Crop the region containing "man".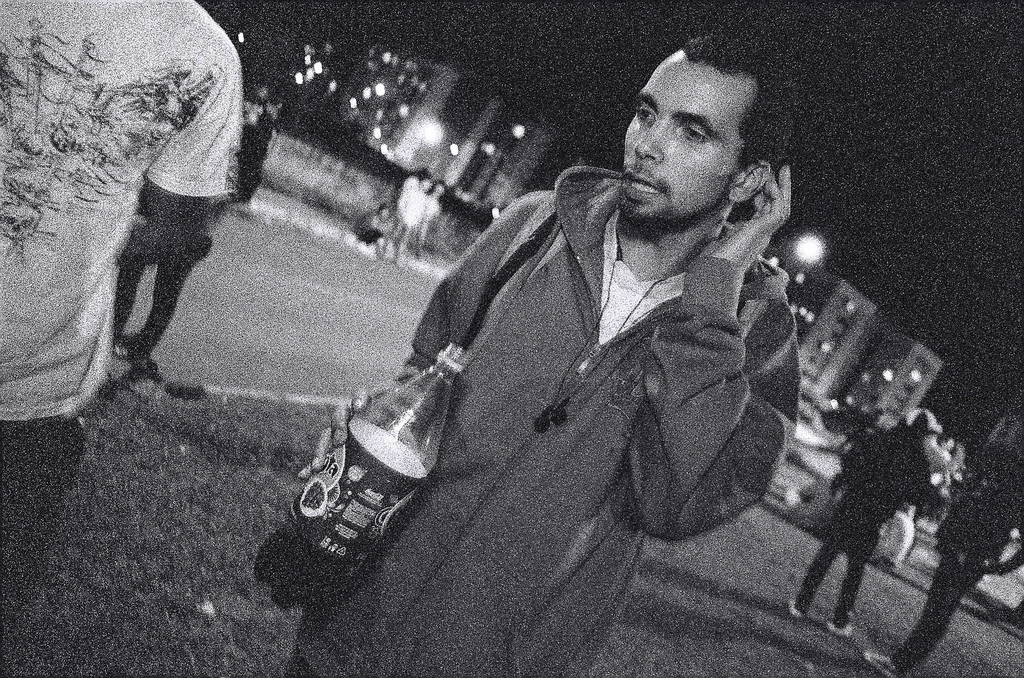
Crop region: 0, 0, 244, 606.
